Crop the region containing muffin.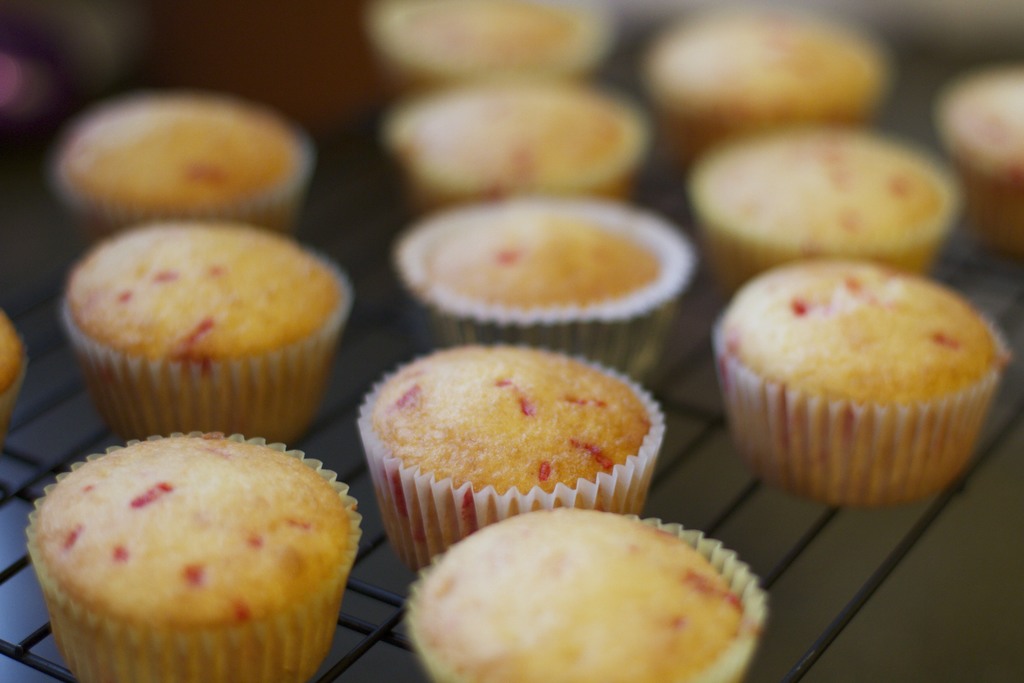
Crop region: x1=721, y1=252, x2=1008, y2=516.
